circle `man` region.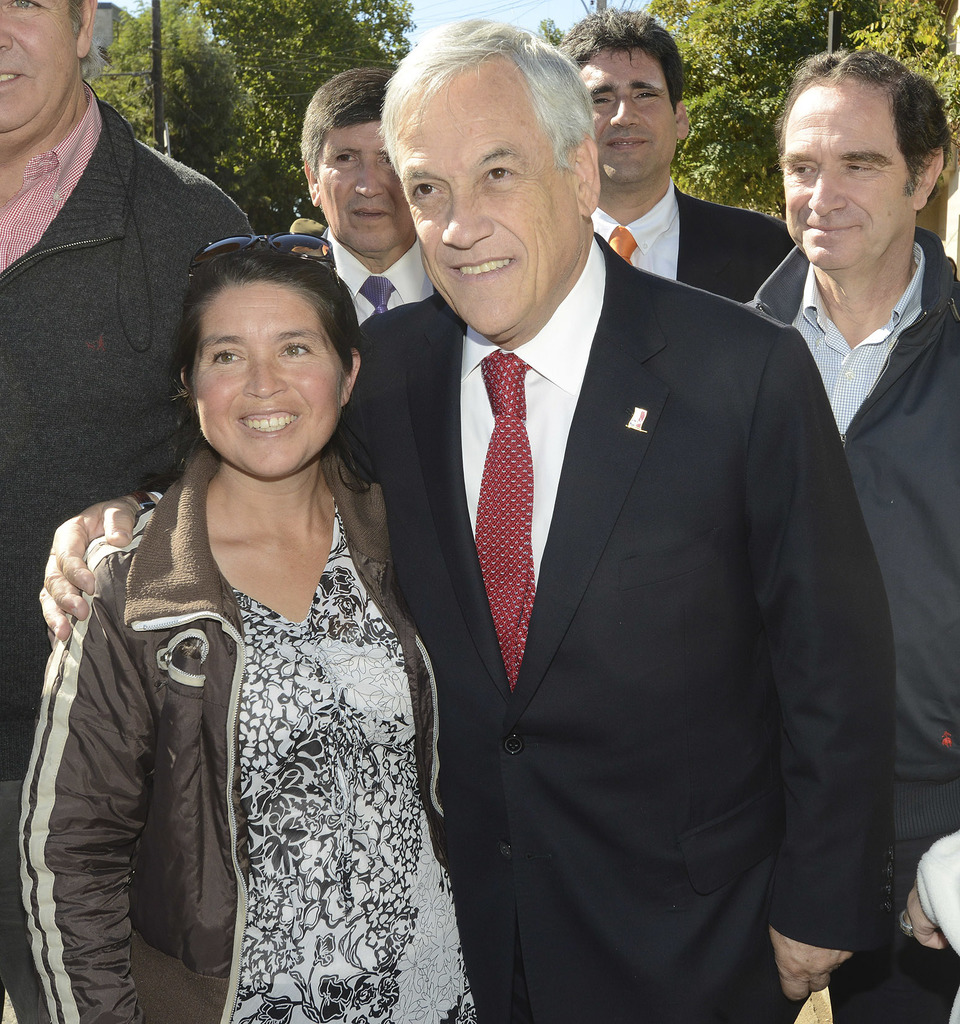
Region: pyautogui.locateOnScreen(287, 58, 441, 344).
